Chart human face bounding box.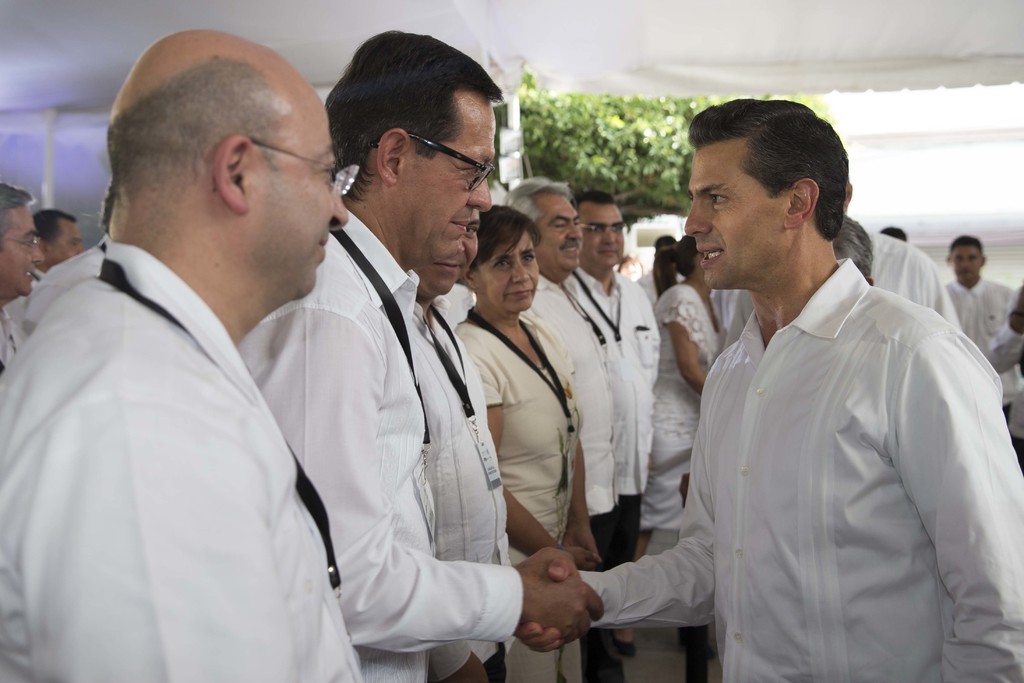
Charted: BBox(476, 230, 540, 313).
